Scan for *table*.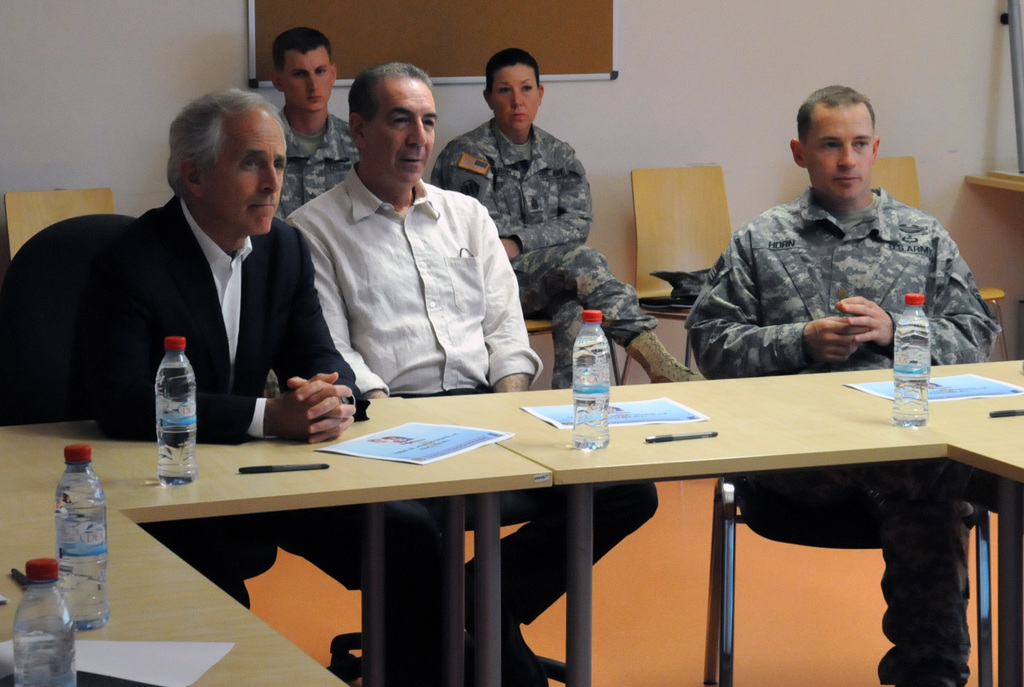
Scan result: region(0, 395, 552, 686).
